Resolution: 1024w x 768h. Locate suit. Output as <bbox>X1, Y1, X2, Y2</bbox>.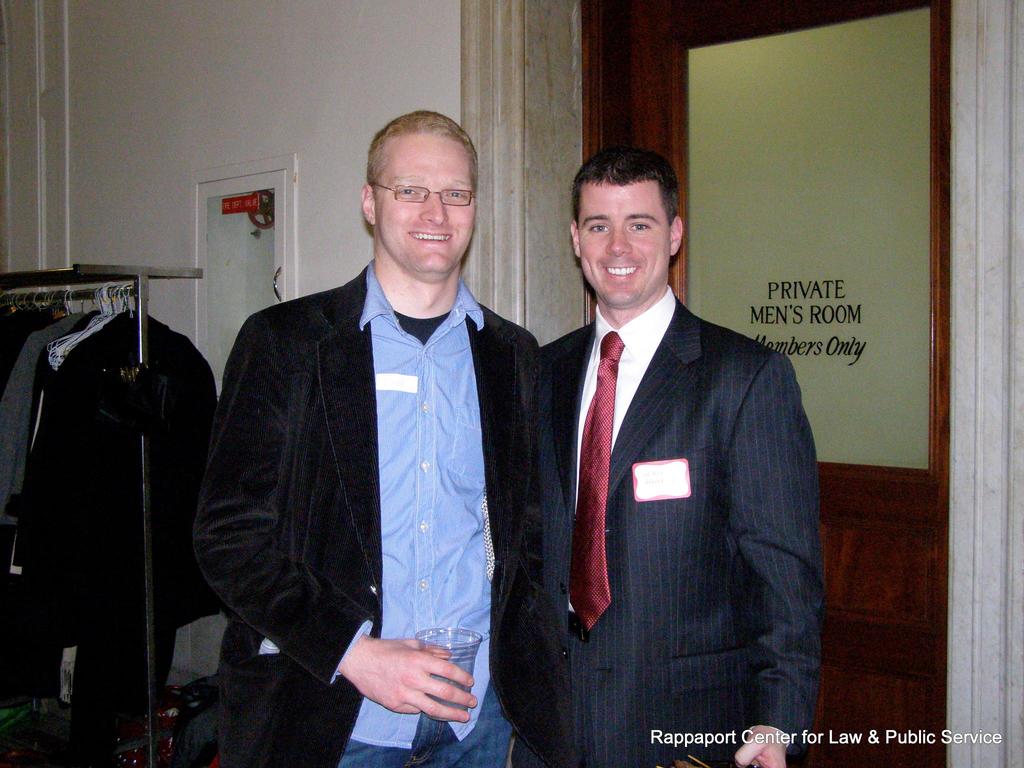
<bbox>188, 260, 541, 767</bbox>.
